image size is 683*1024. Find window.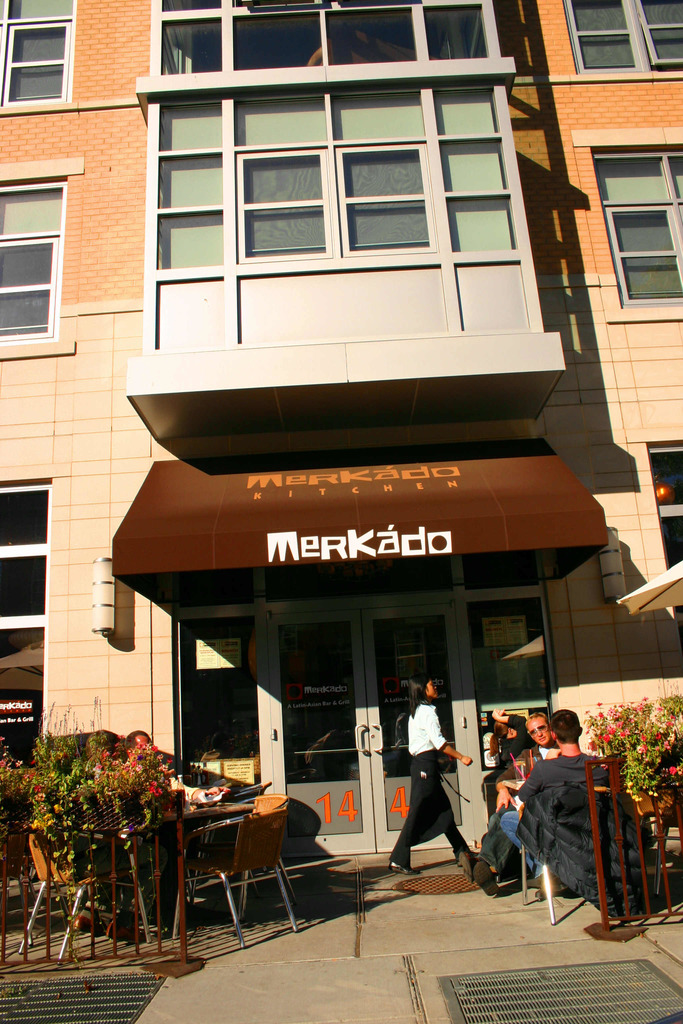
Rect(155, 4, 510, 64).
